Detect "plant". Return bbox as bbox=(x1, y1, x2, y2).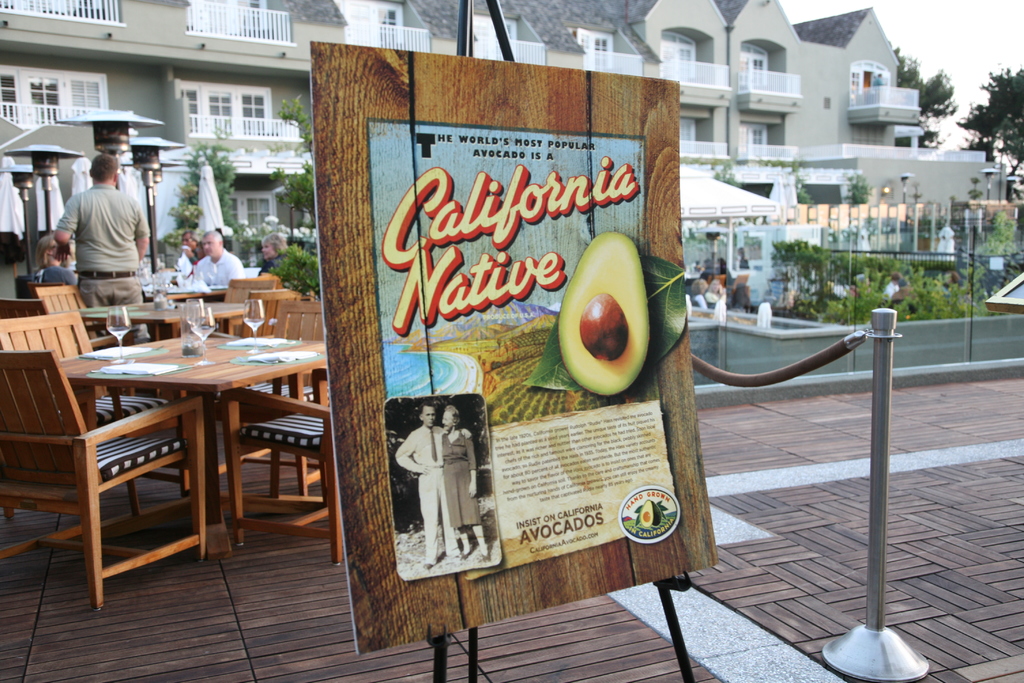
bbox=(885, 297, 922, 320).
